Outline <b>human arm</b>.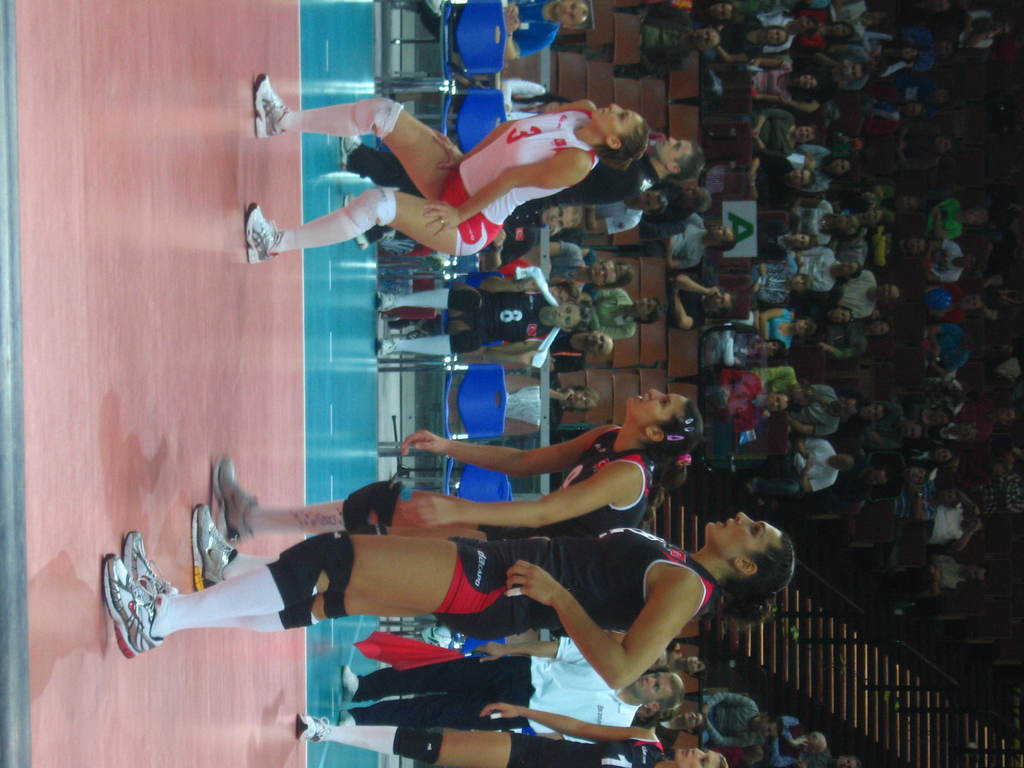
Outline: [746, 176, 797, 206].
